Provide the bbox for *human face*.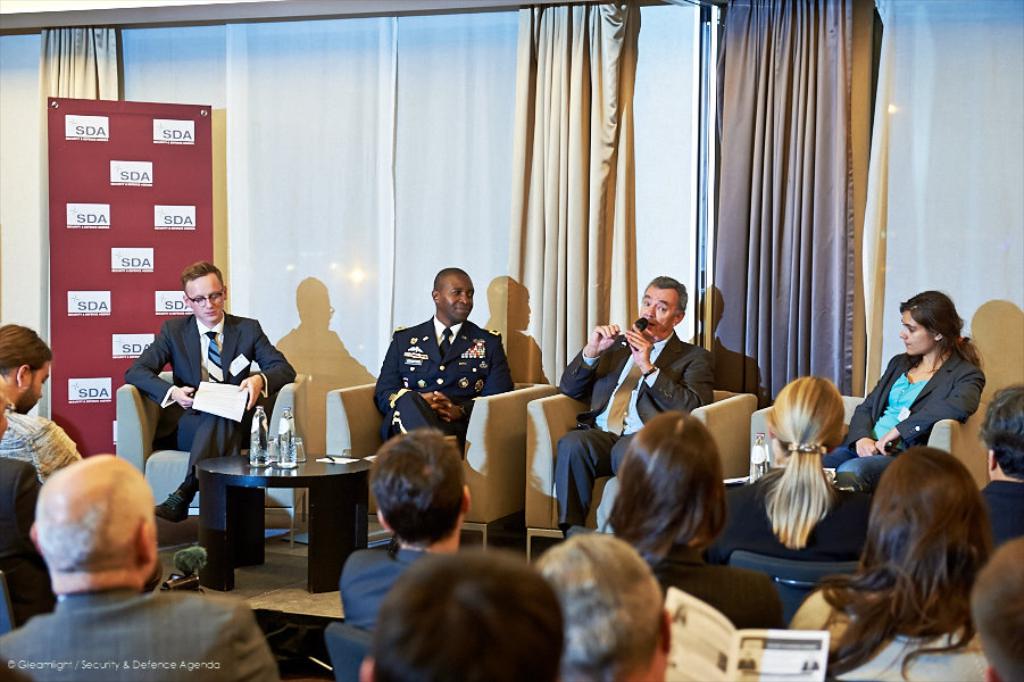
(0, 399, 11, 449).
